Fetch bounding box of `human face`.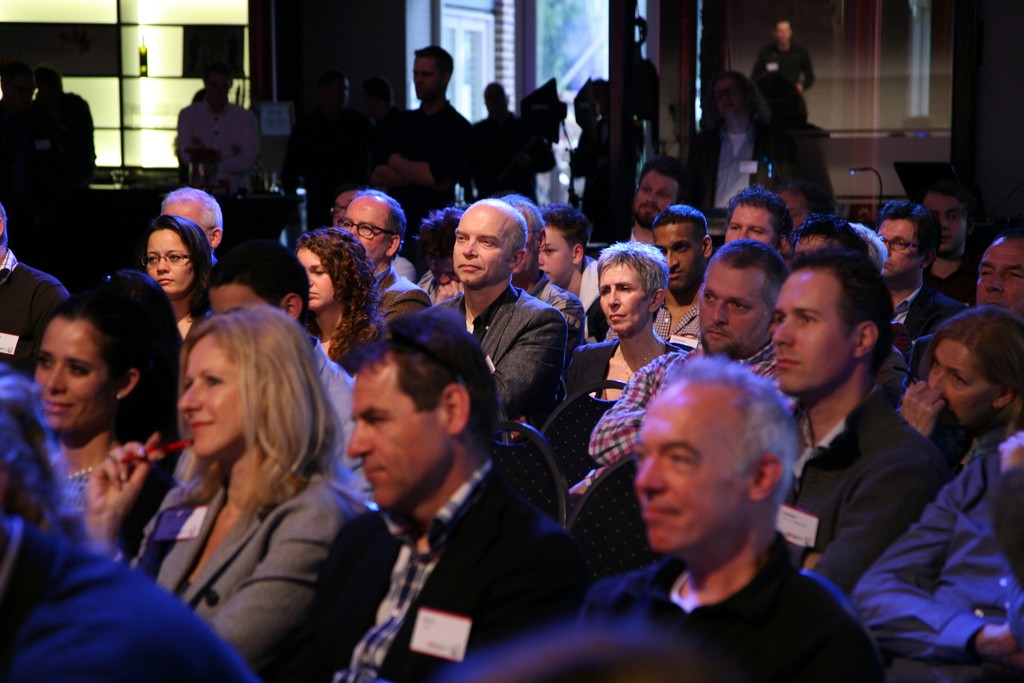
Bbox: bbox=[207, 278, 264, 318].
